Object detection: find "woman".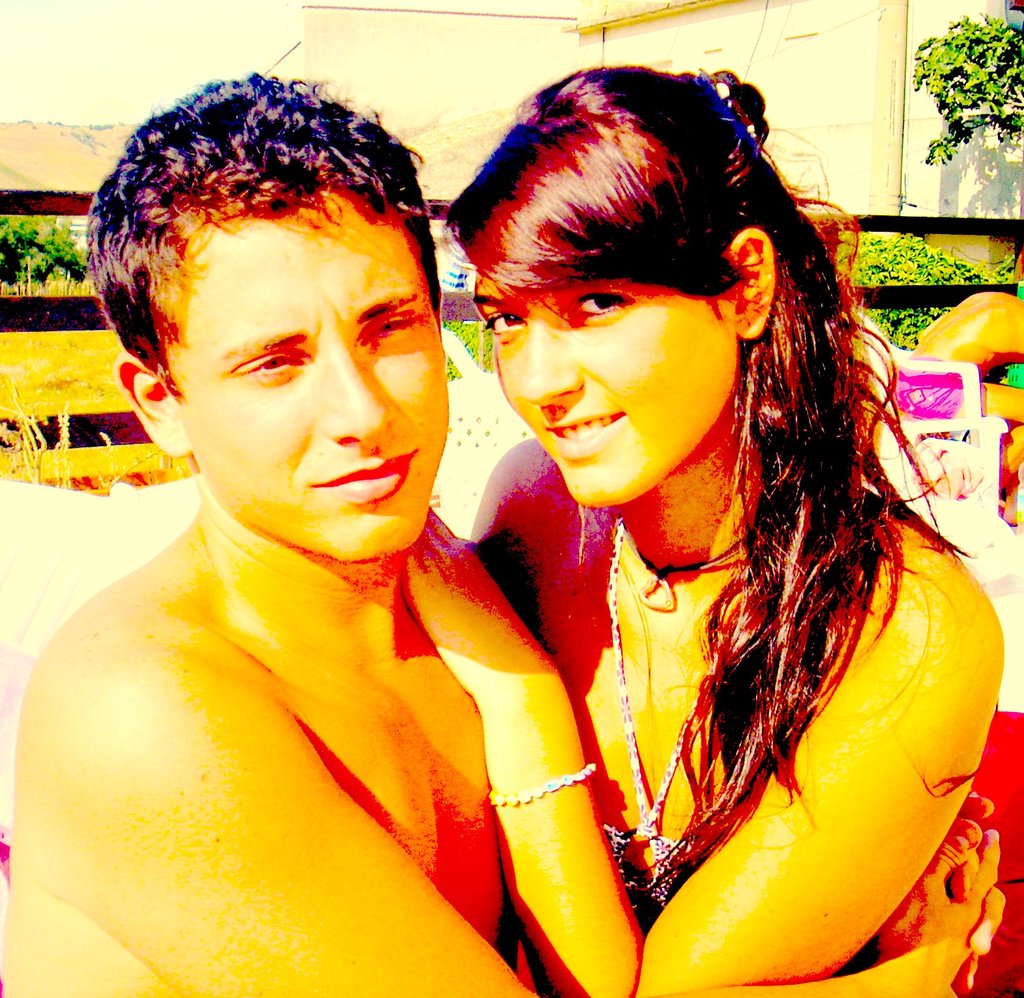
(left=384, top=127, right=985, bottom=928).
